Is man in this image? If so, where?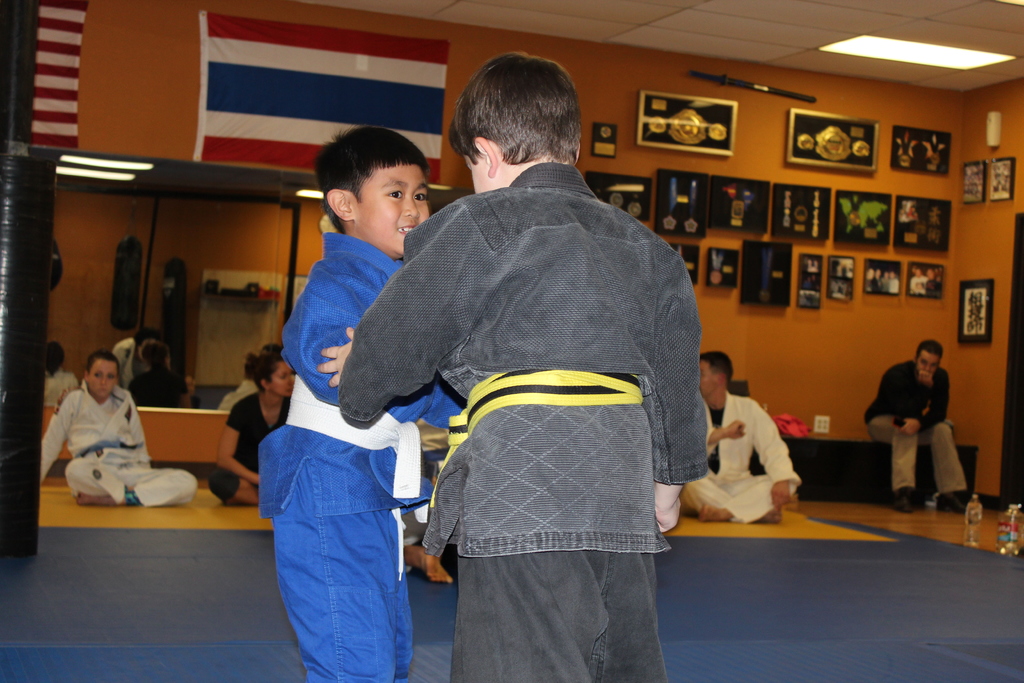
Yes, at <box>37,353,209,507</box>.
